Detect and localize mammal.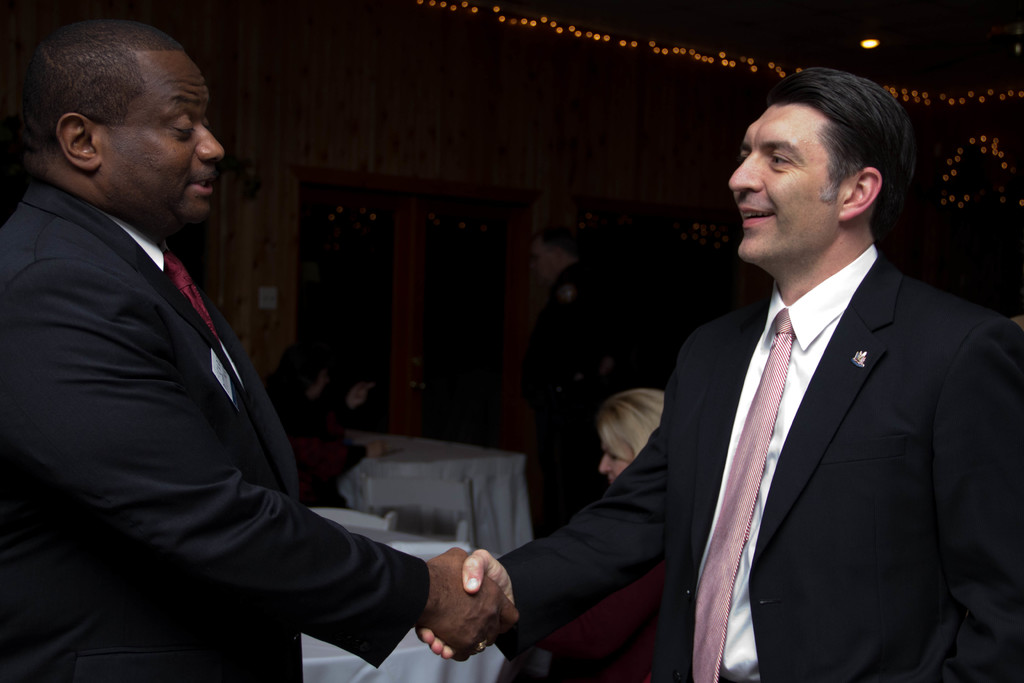
Localized at bbox(417, 65, 1023, 682).
